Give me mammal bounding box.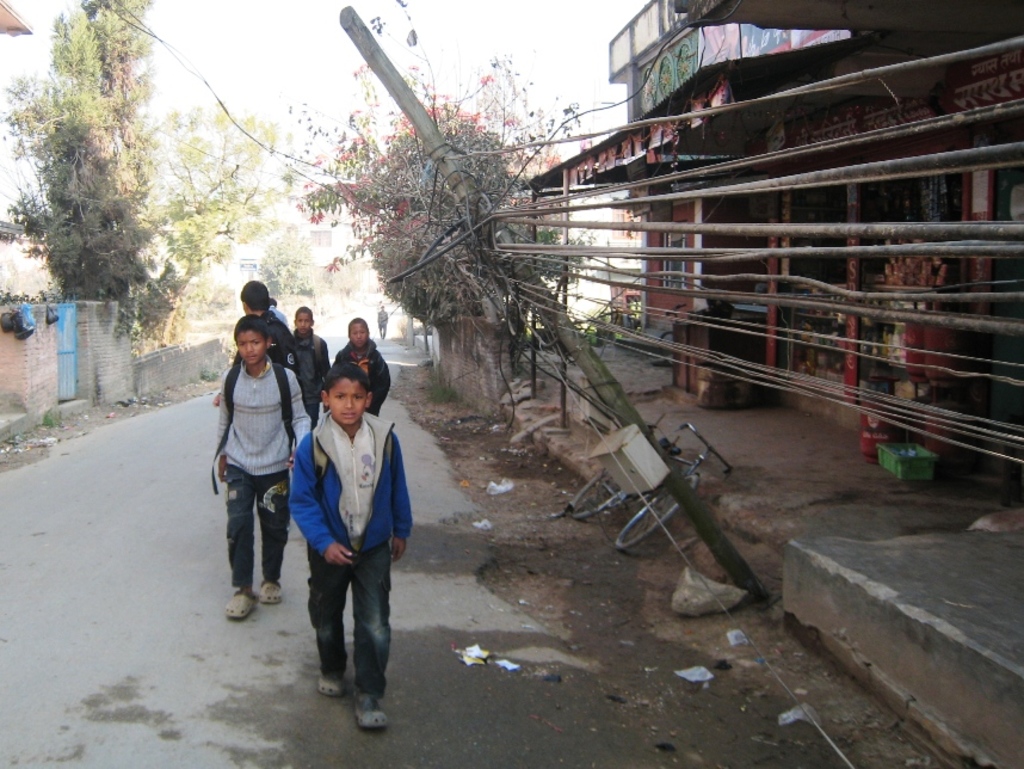
[x1=270, y1=295, x2=290, y2=322].
